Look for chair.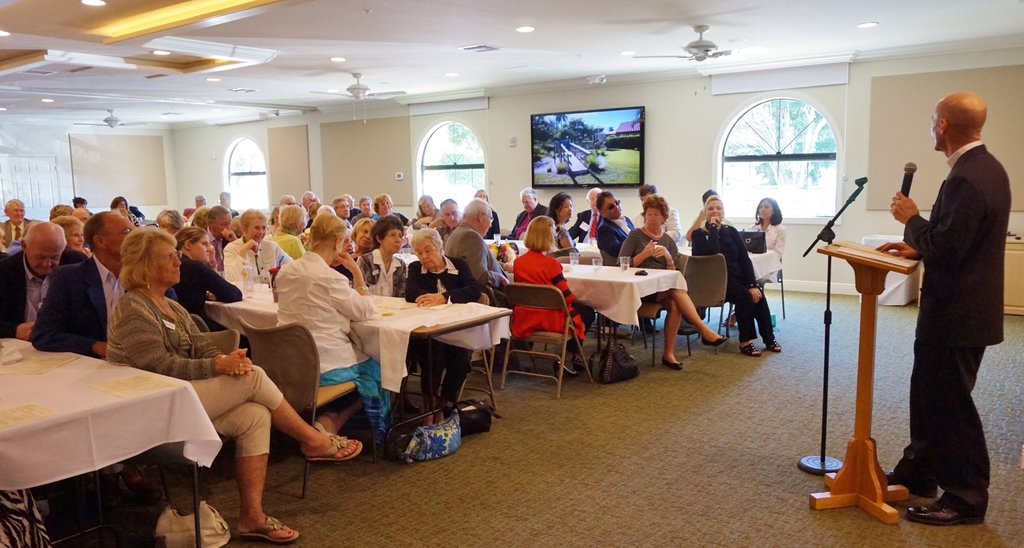
Found: rect(429, 289, 500, 417).
